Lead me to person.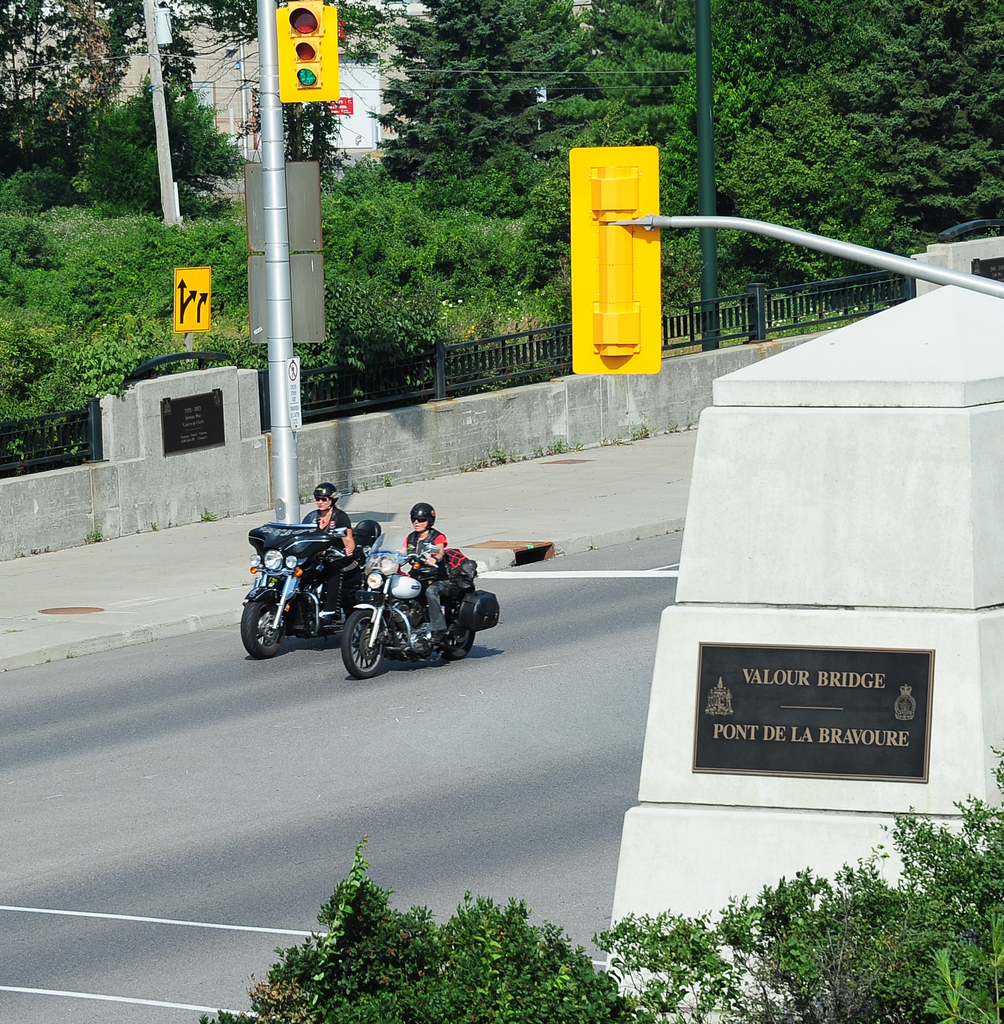
Lead to rect(390, 499, 453, 640).
